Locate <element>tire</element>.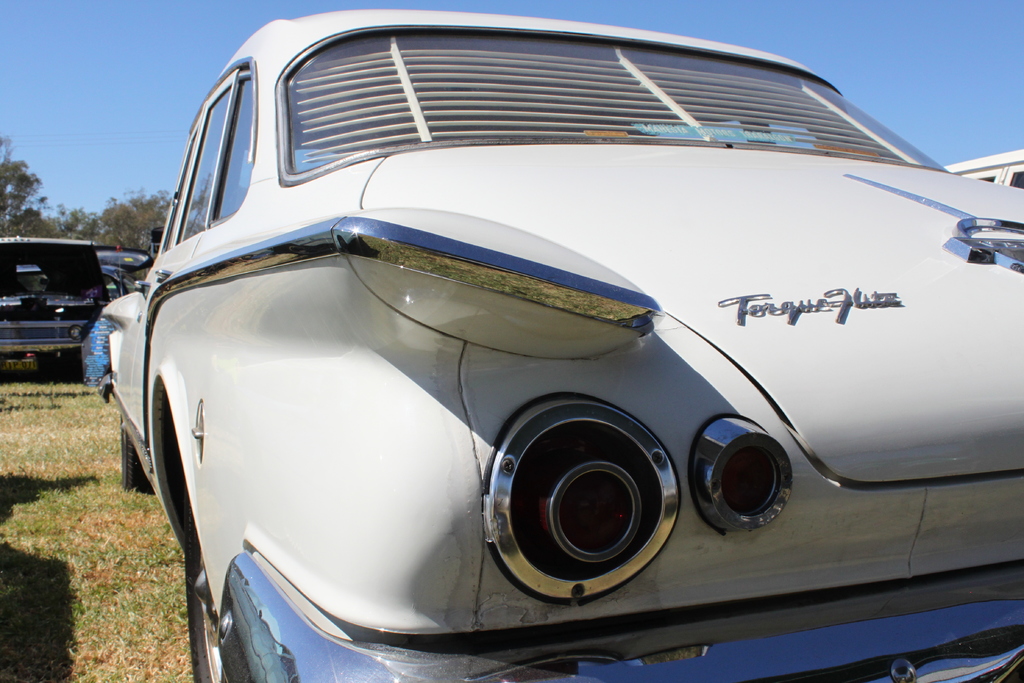
Bounding box: [left=185, top=504, right=243, bottom=682].
